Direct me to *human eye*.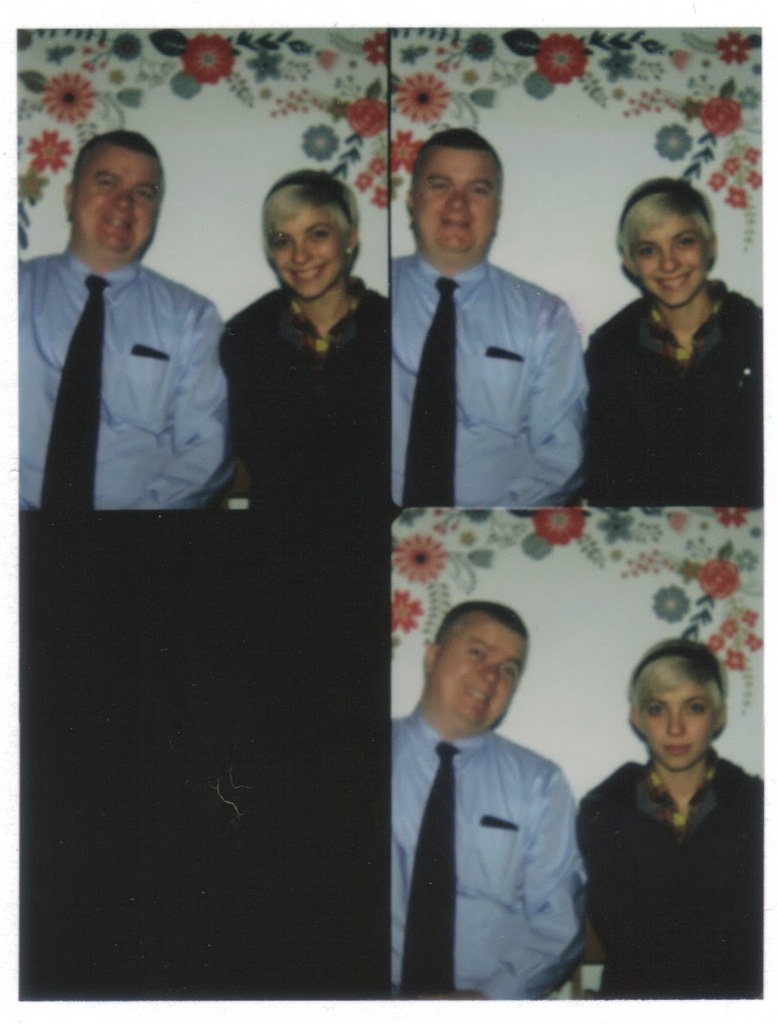
Direction: bbox(313, 229, 328, 243).
